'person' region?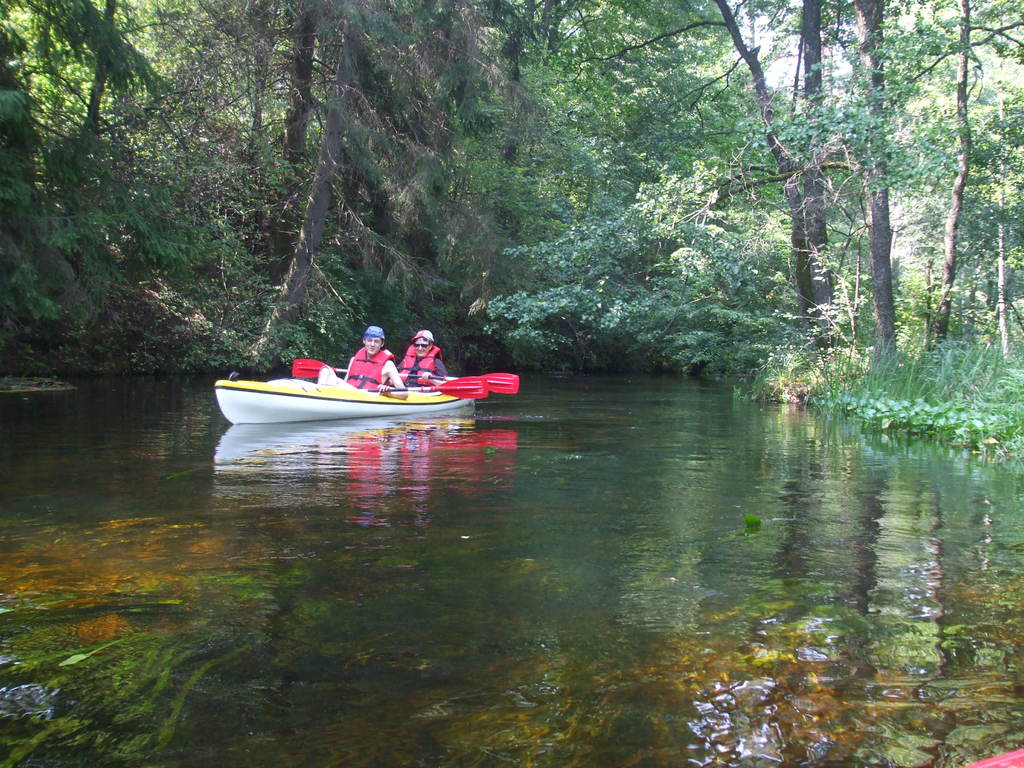
region(396, 324, 448, 390)
